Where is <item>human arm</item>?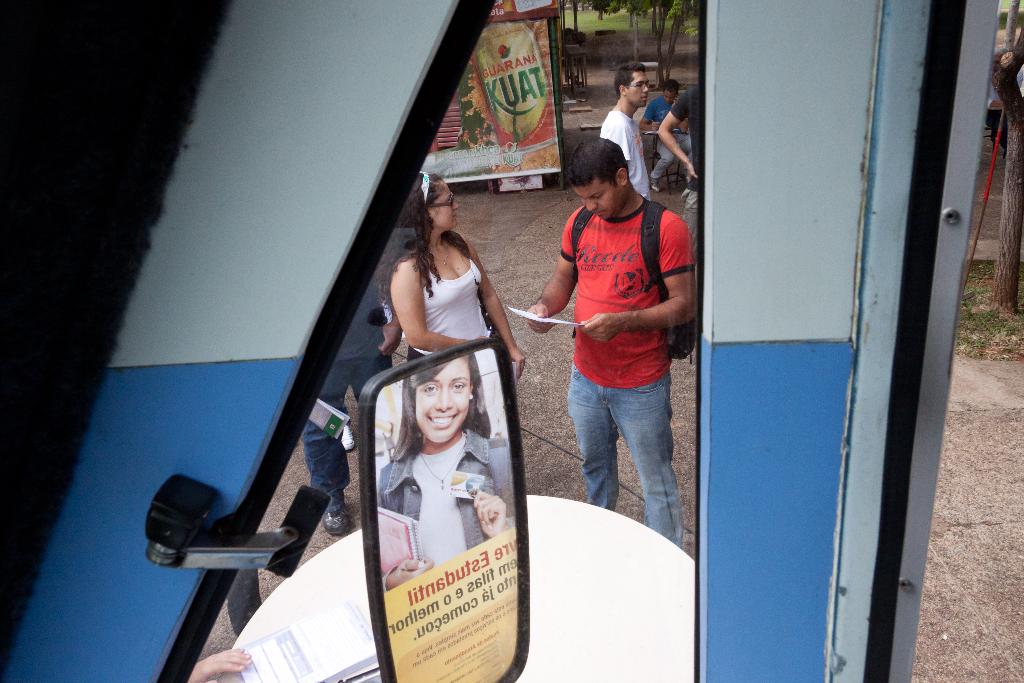
bbox=(380, 252, 439, 364).
